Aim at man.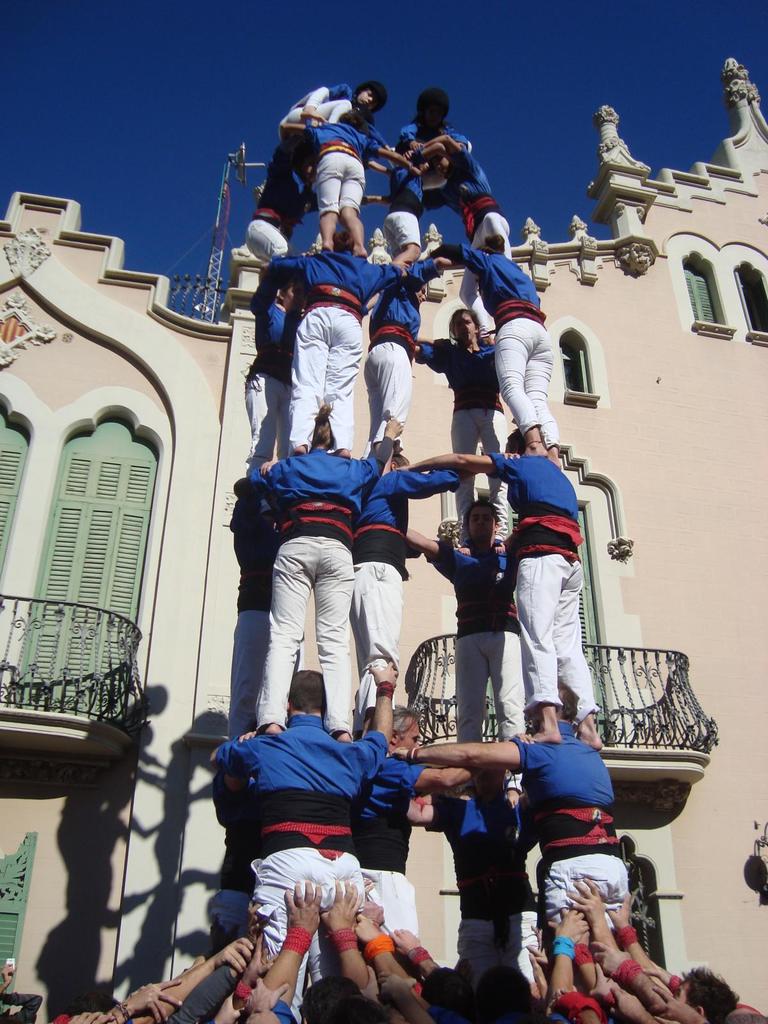
Aimed at bbox(406, 499, 527, 810).
